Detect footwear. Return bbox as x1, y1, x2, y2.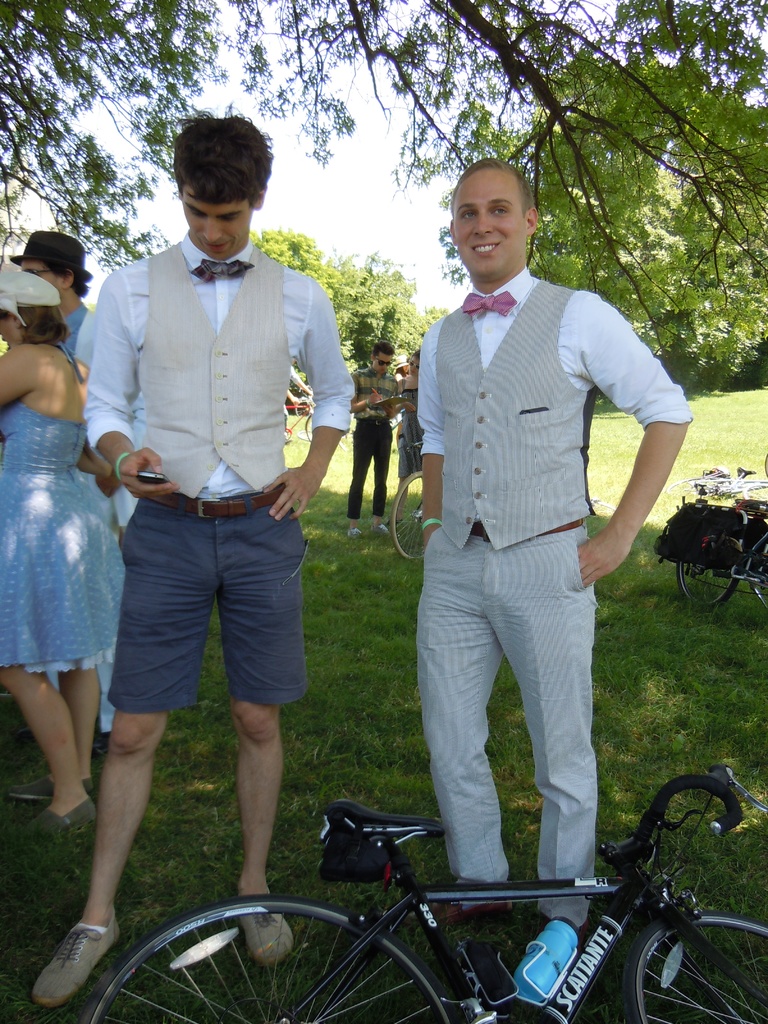
24, 909, 104, 1007.
